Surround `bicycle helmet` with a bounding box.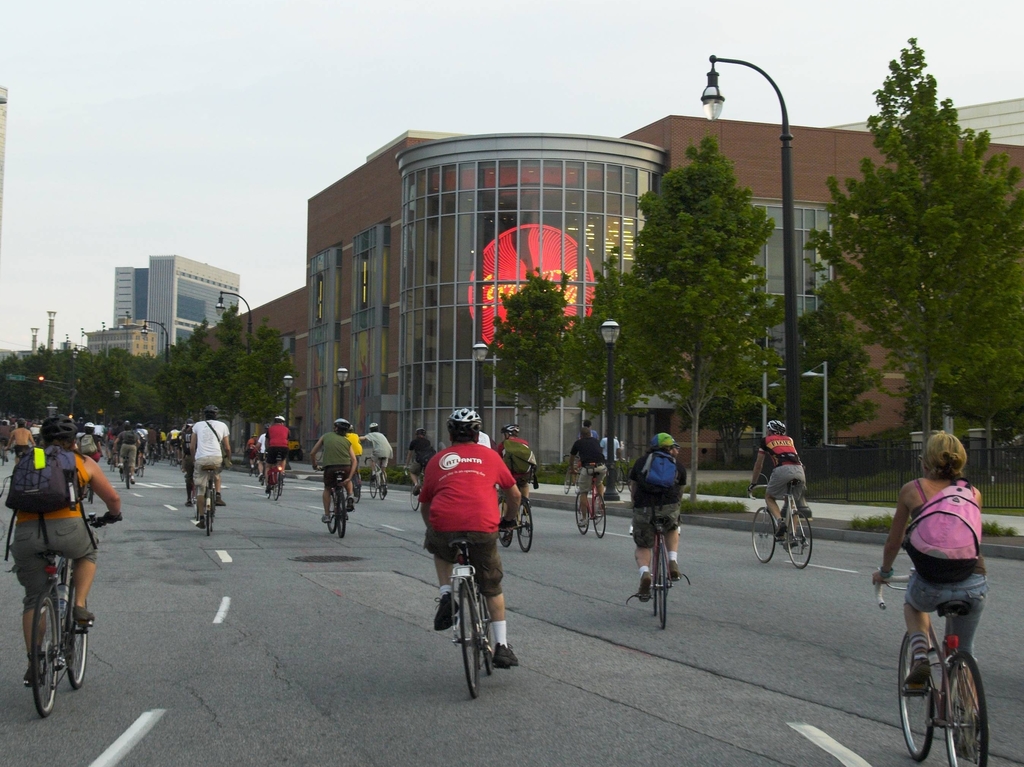
bbox=[38, 411, 78, 447].
